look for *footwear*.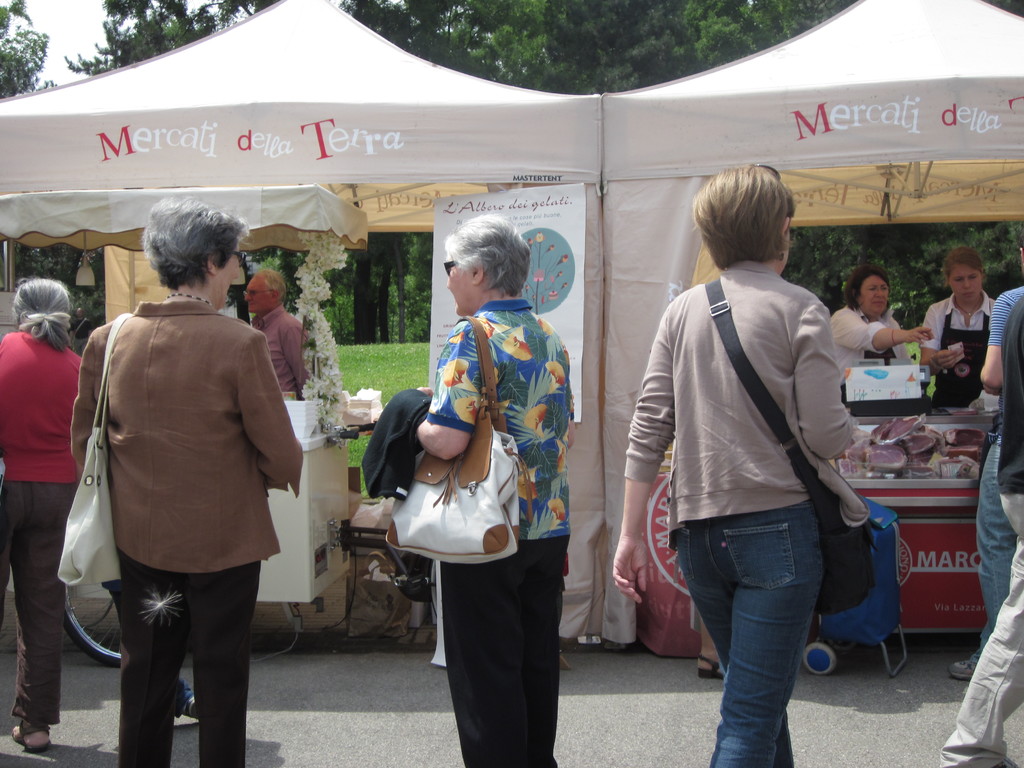
Found: (941,658,973,678).
